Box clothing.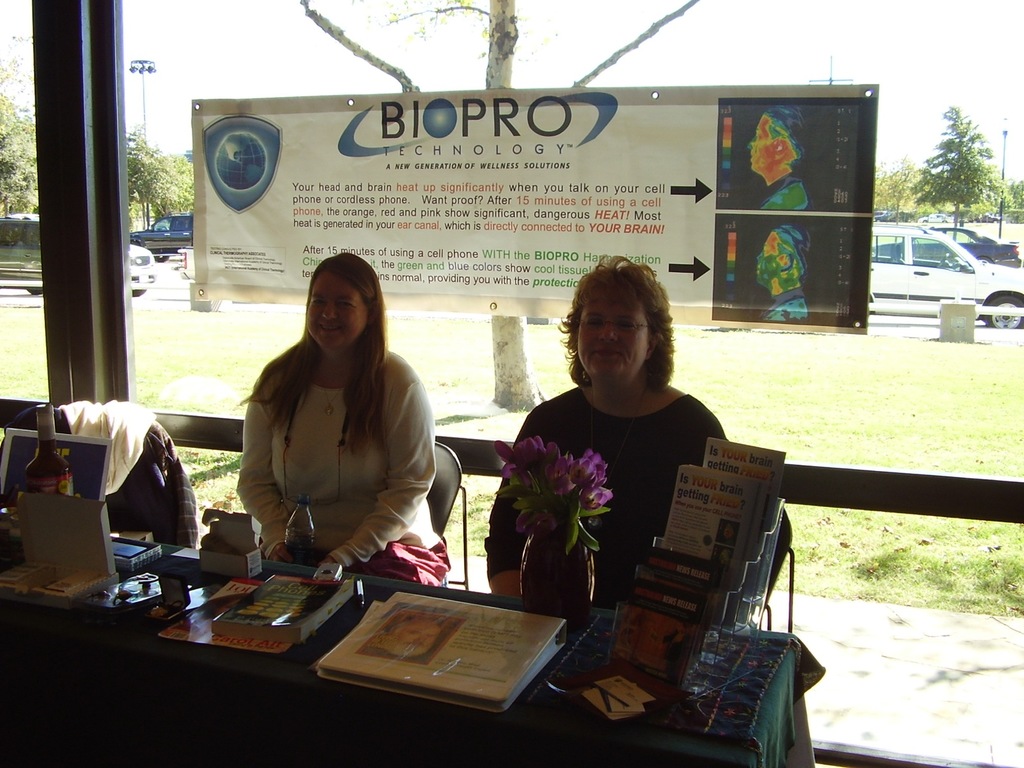
bbox(224, 321, 451, 573).
